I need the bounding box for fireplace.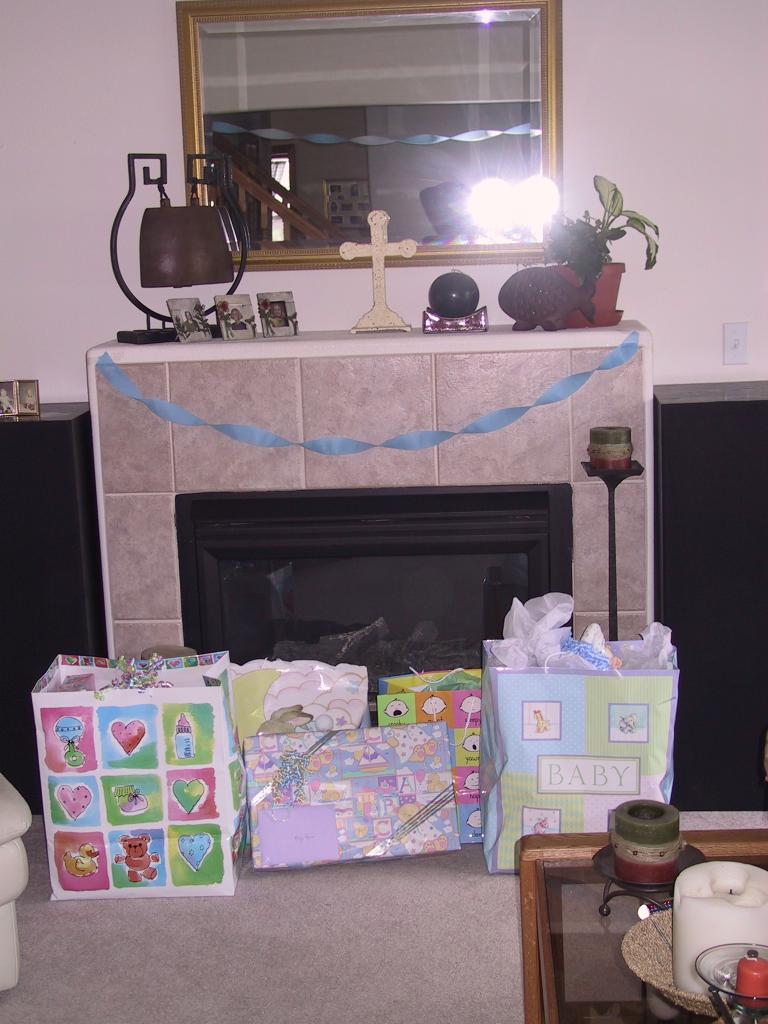
Here it is: left=174, top=481, right=573, bottom=724.
